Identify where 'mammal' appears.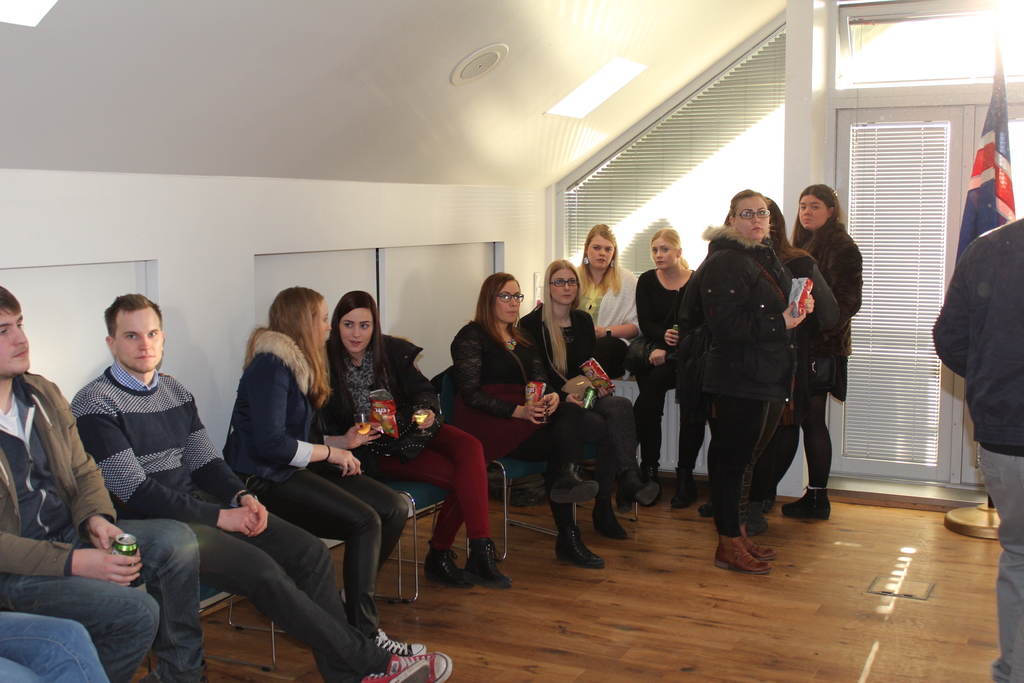
Appears at rect(442, 271, 604, 569).
